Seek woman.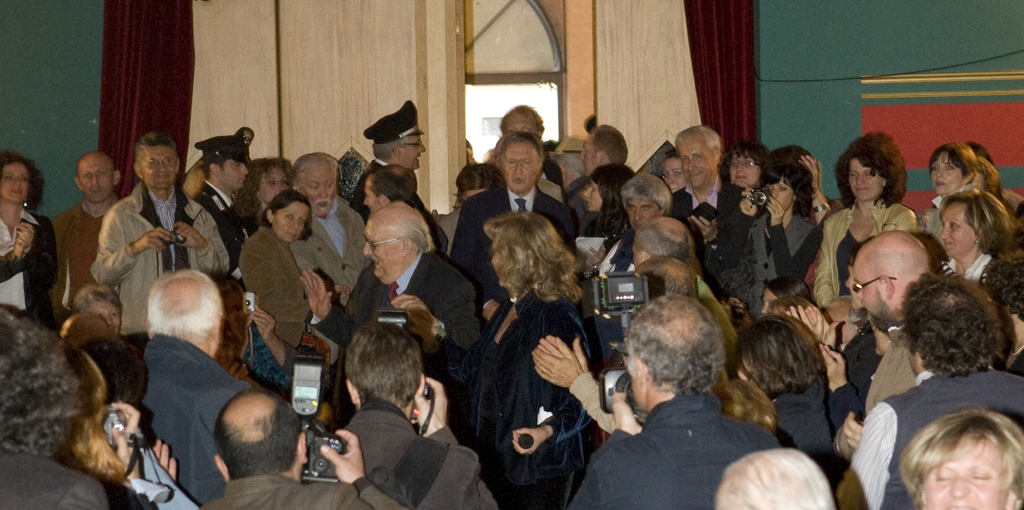
region(582, 160, 639, 272).
